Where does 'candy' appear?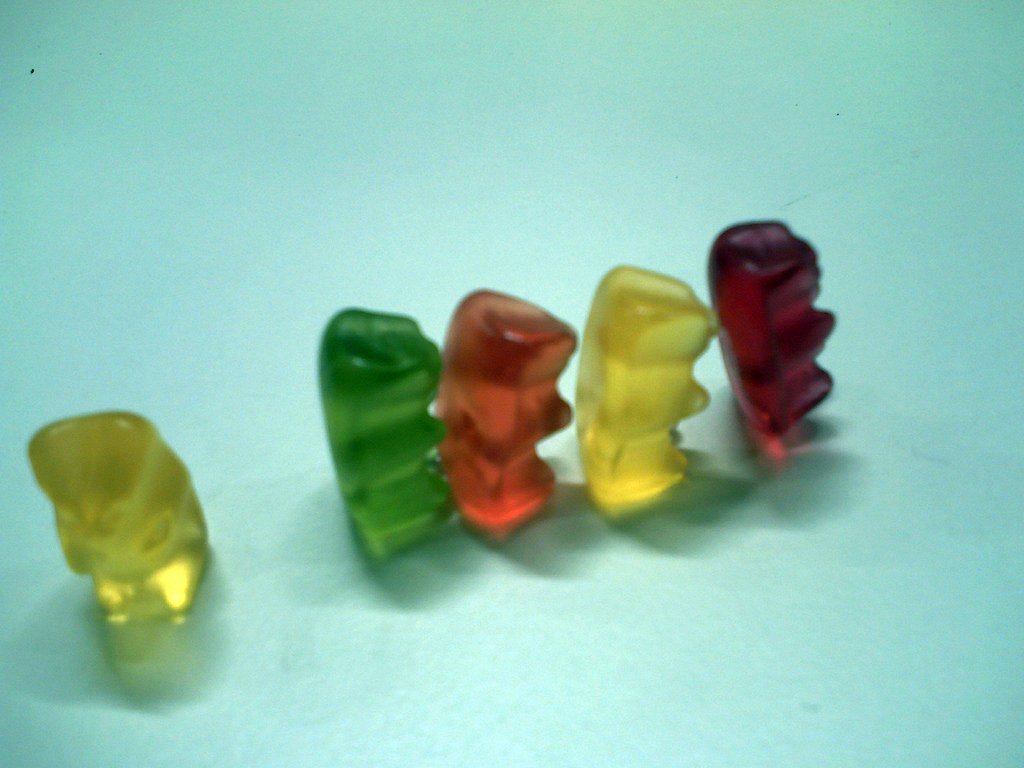
Appears at [25, 214, 843, 639].
